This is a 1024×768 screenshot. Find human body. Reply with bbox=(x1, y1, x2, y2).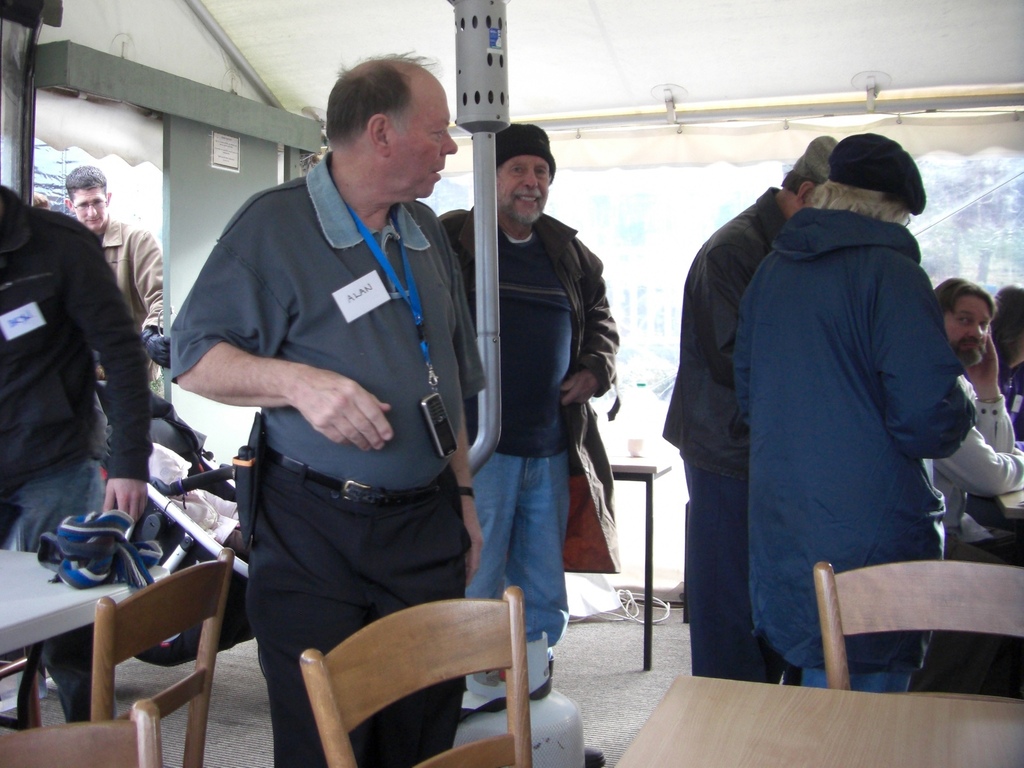
bbox=(929, 290, 1021, 563).
